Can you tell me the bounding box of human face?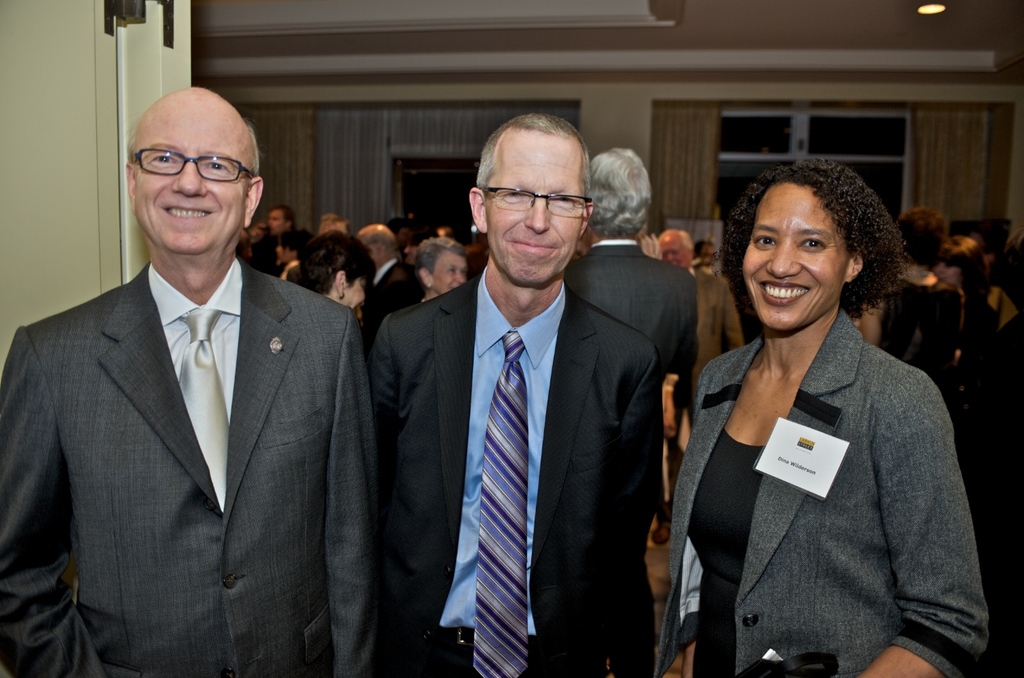
left=346, top=274, right=367, bottom=306.
